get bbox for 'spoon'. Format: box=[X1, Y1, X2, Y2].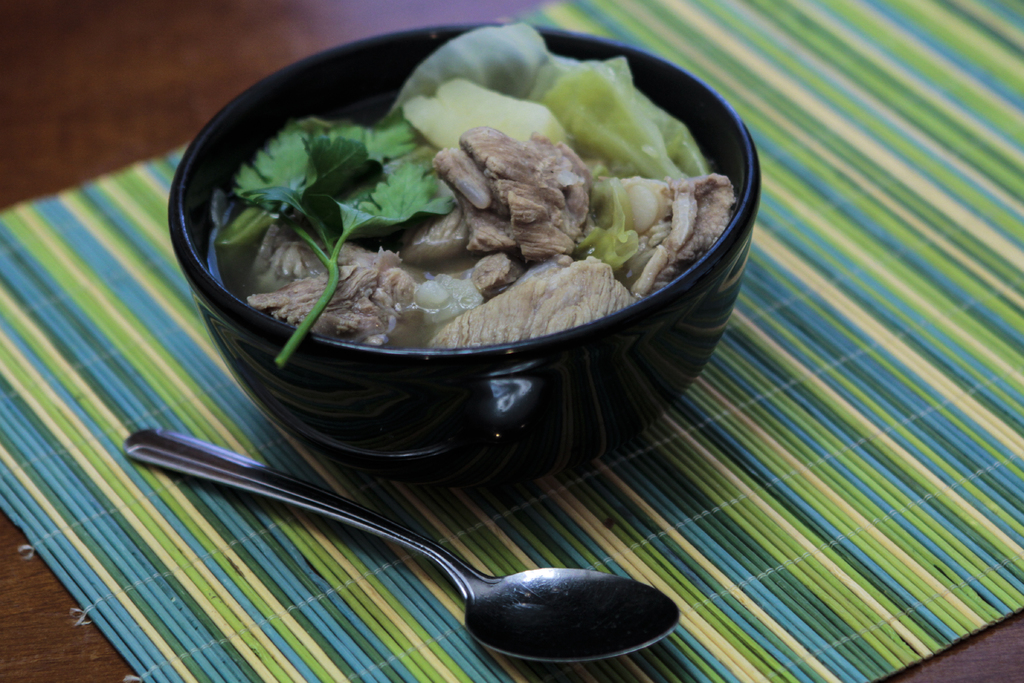
box=[122, 429, 678, 663].
